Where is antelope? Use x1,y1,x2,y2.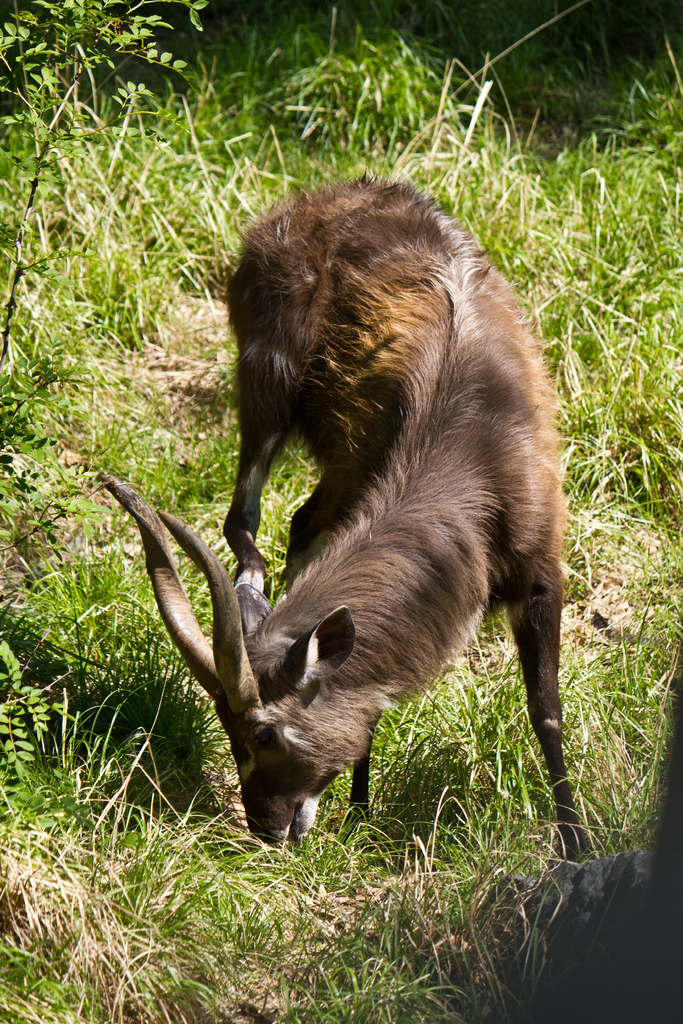
103,171,599,863.
